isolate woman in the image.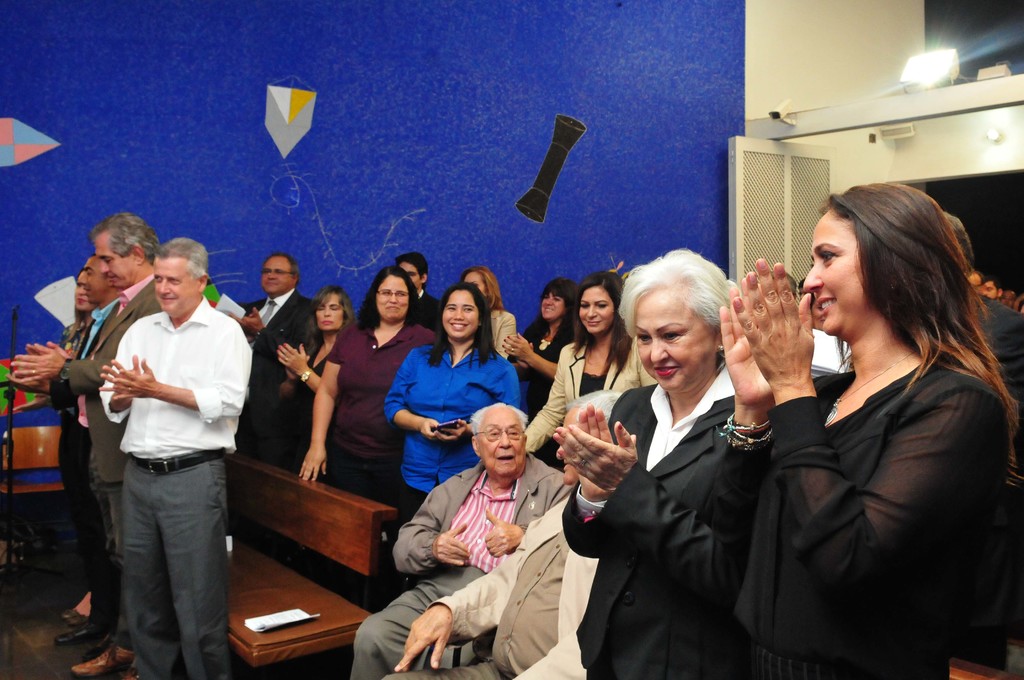
Isolated region: <region>294, 264, 441, 506</region>.
